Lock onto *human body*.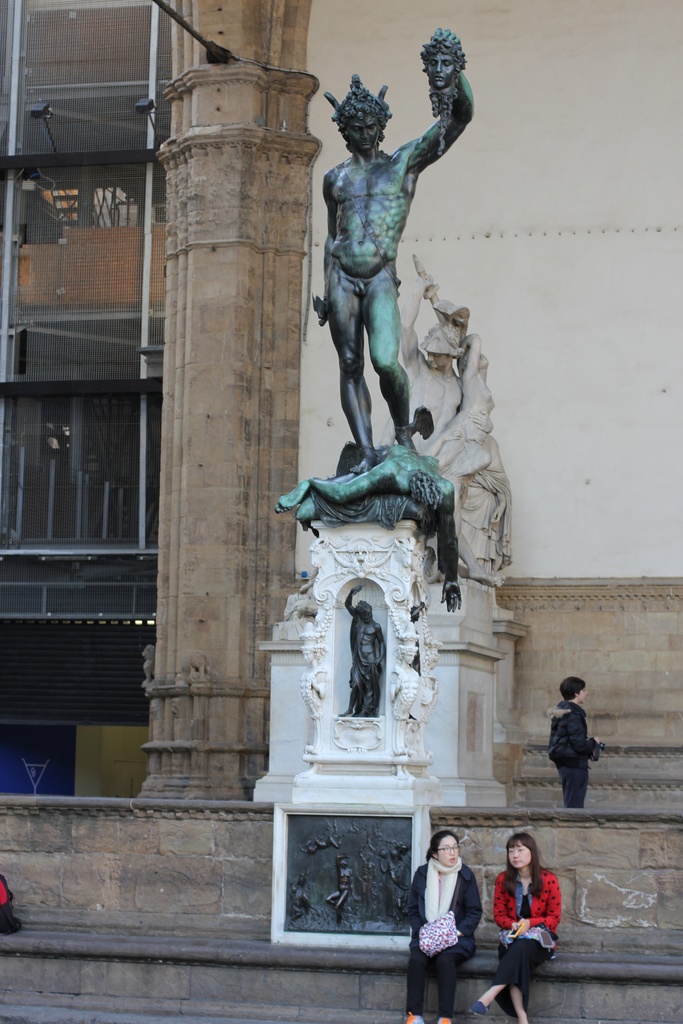
Locked: {"left": 272, "top": 448, "right": 458, "bottom": 609}.
